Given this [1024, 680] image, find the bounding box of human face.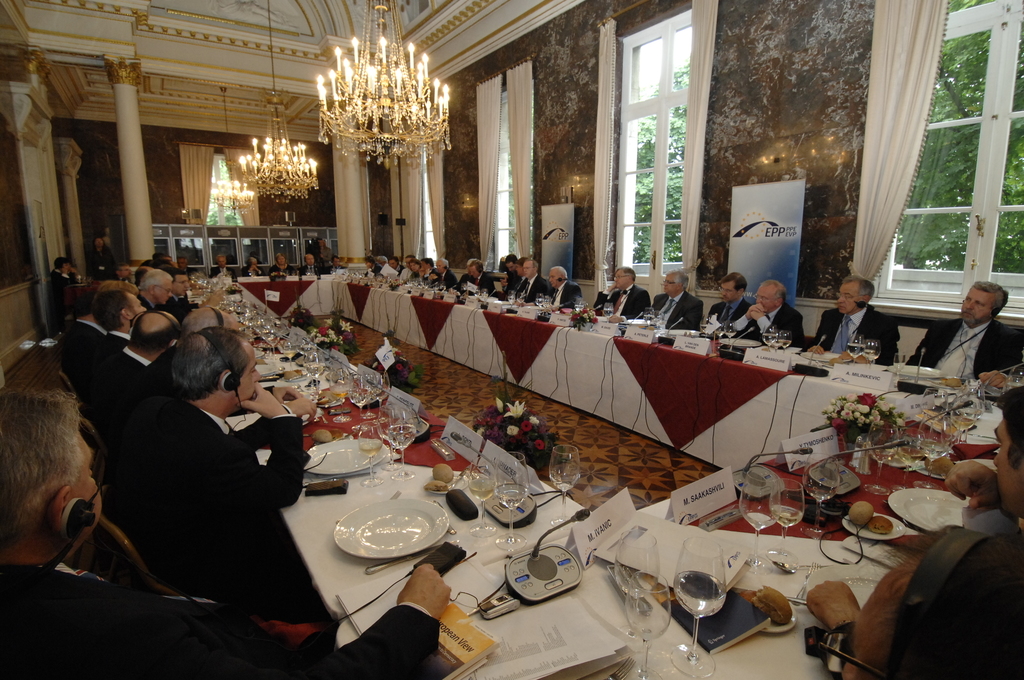
<bbox>240, 352, 260, 401</bbox>.
